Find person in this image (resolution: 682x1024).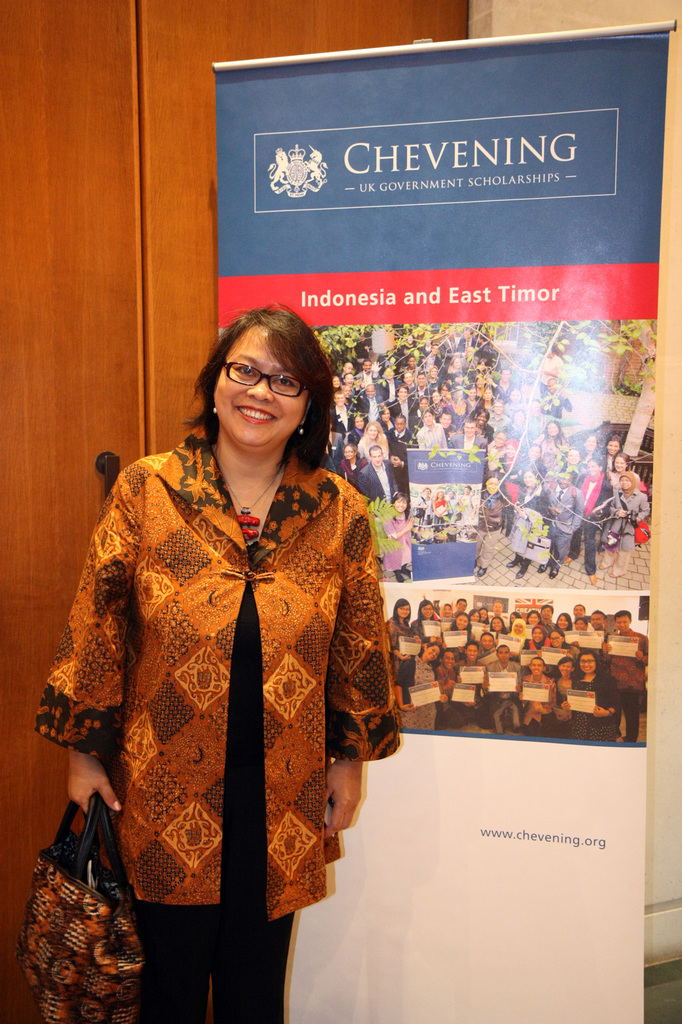
left=439, top=332, right=458, bottom=354.
